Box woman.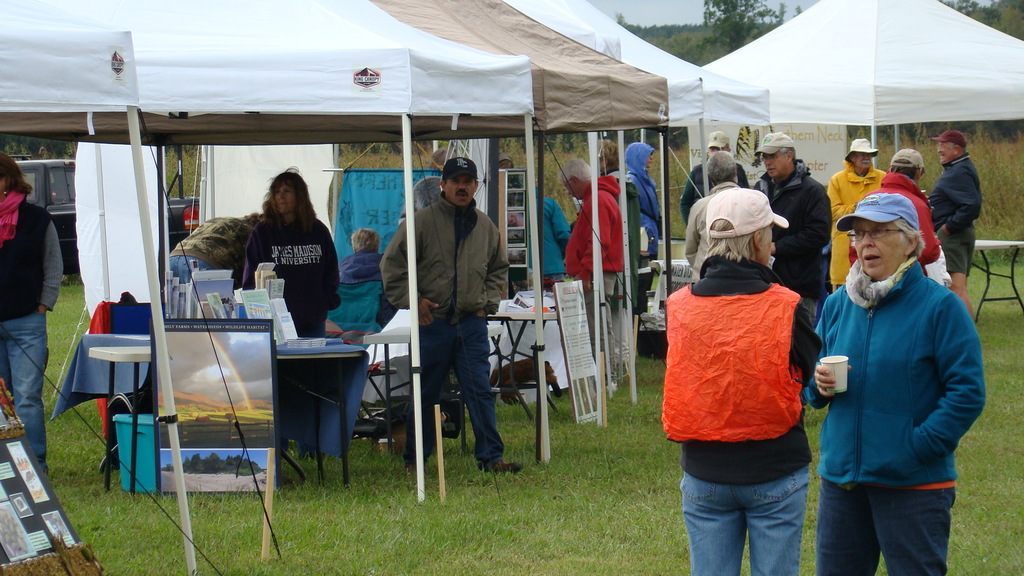
<region>229, 158, 337, 337</region>.
